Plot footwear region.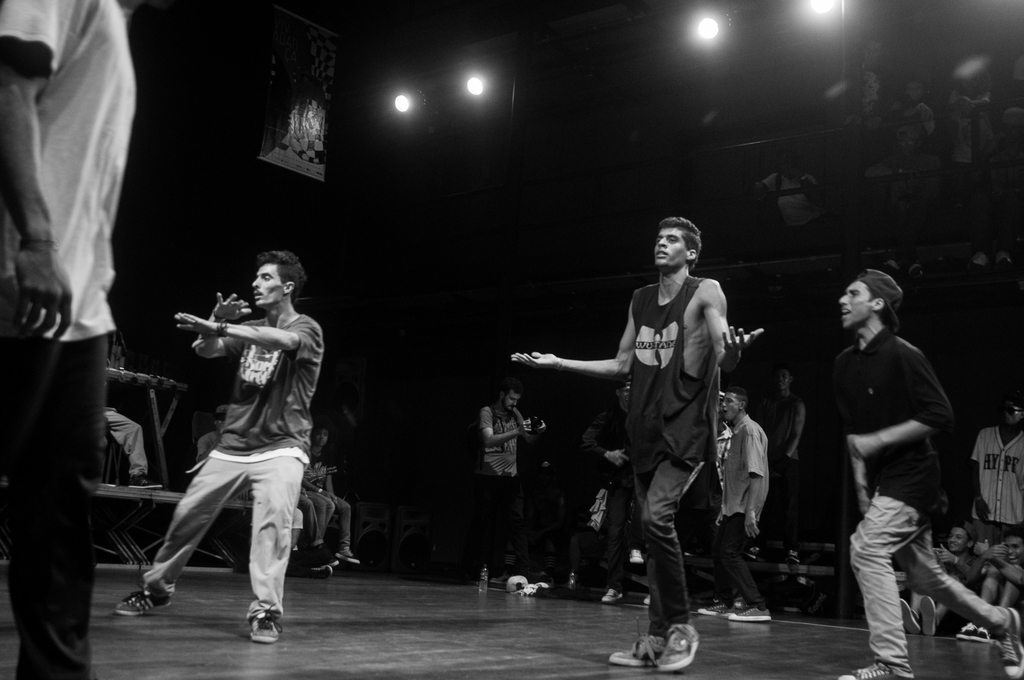
Plotted at 902, 597, 921, 631.
